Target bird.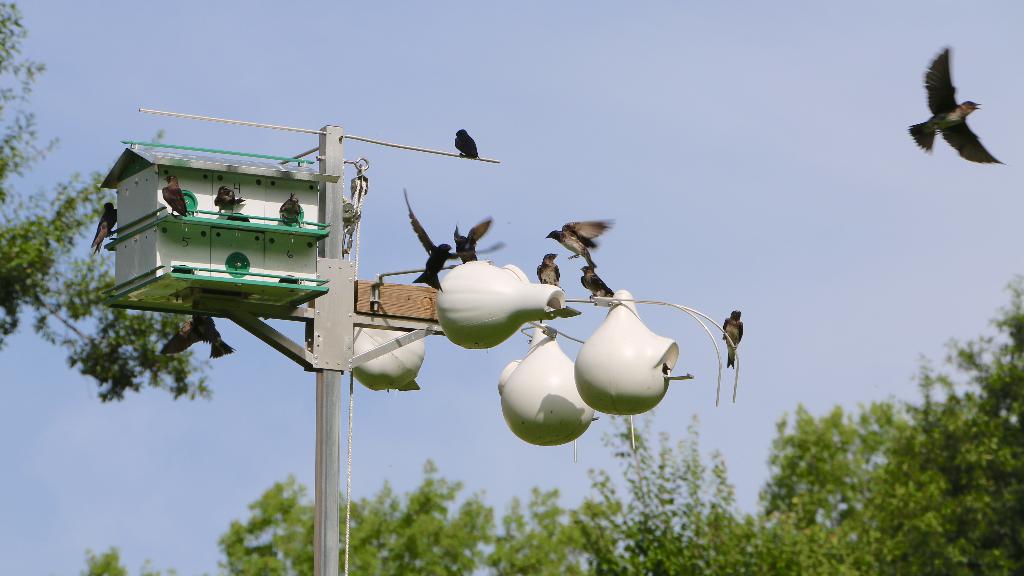
Target region: detection(581, 259, 616, 303).
